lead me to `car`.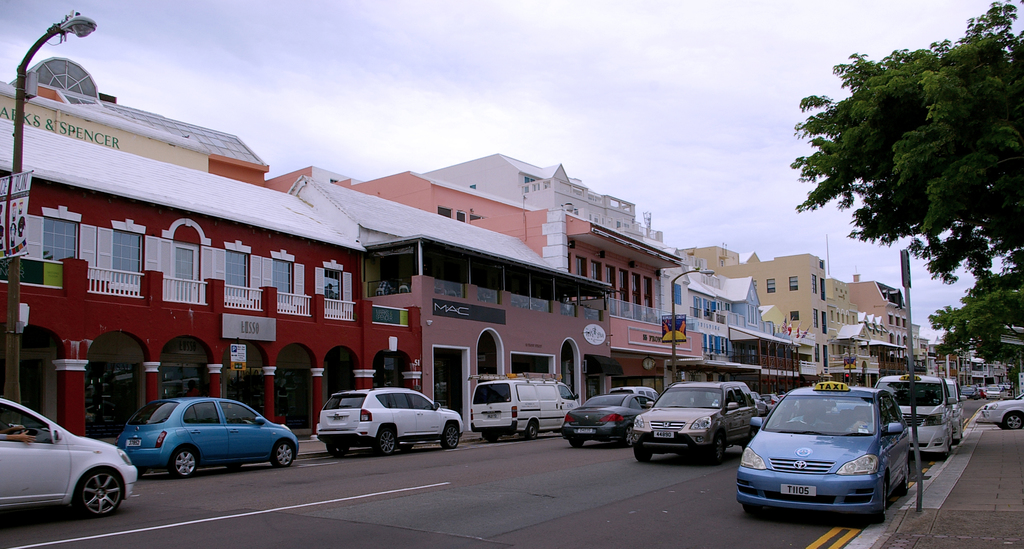
Lead to 937, 369, 968, 445.
